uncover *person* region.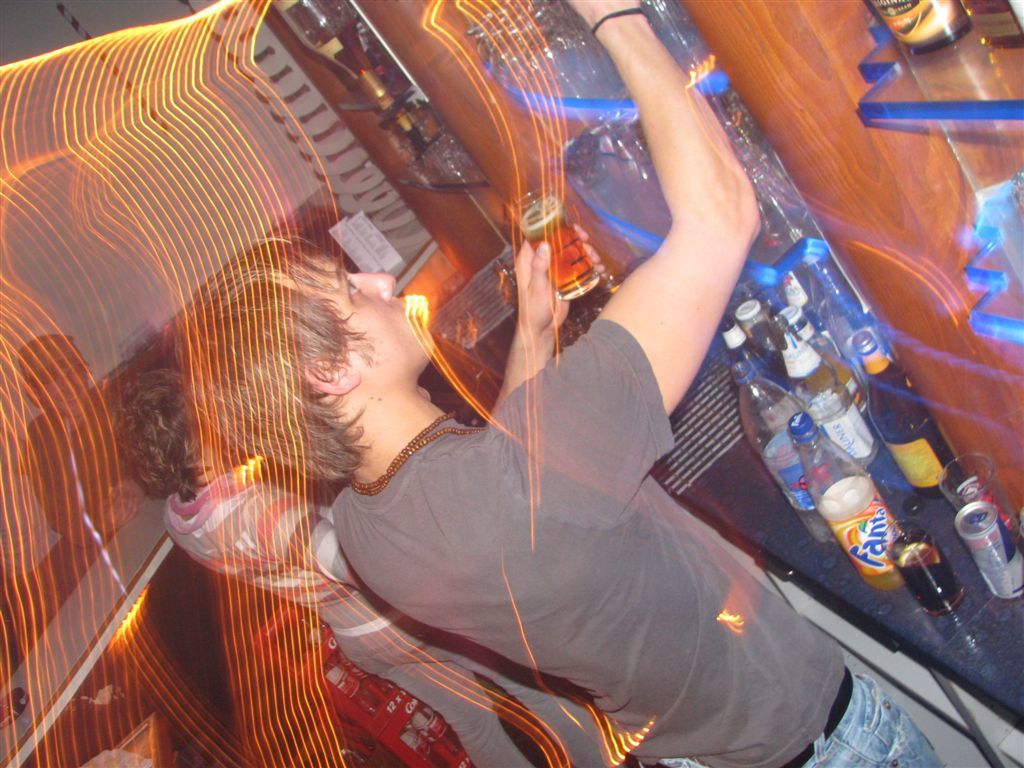
Uncovered: [x1=114, y1=334, x2=601, y2=766].
